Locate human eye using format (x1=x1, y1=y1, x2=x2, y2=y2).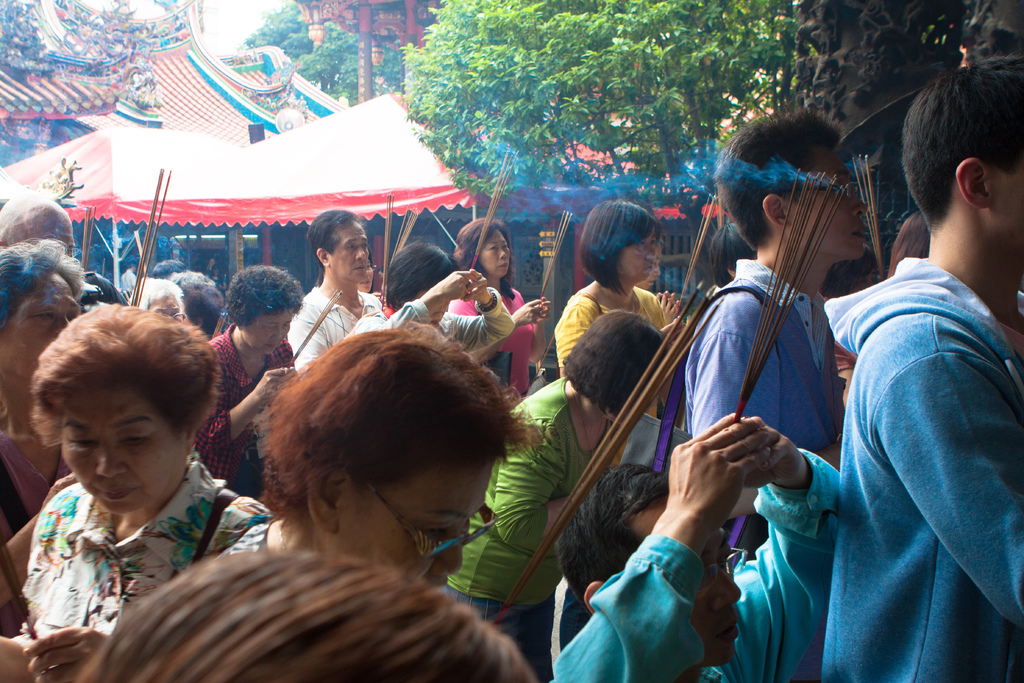
(x1=278, y1=322, x2=291, y2=331).
